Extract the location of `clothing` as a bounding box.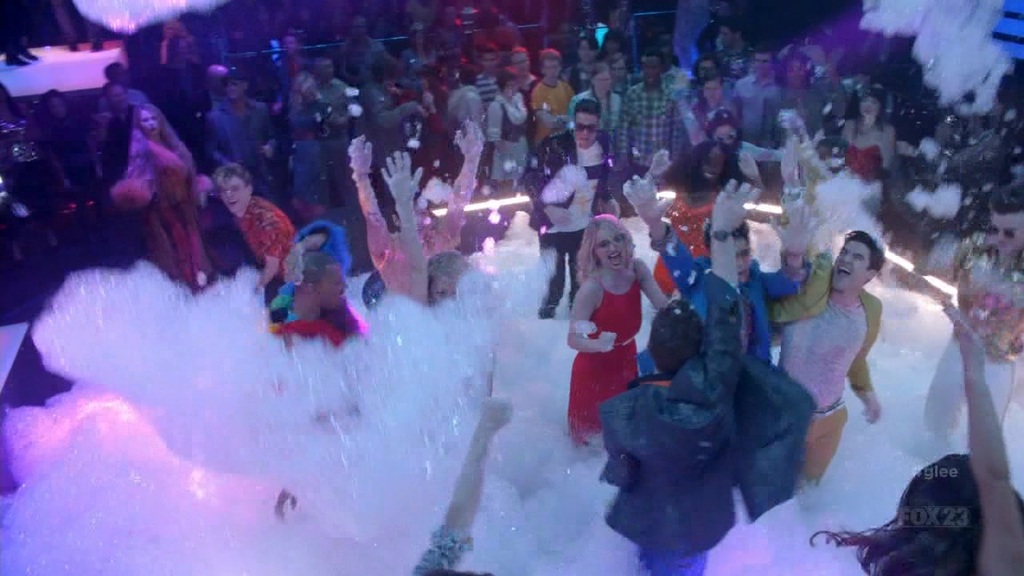
left=318, top=83, right=355, bottom=188.
